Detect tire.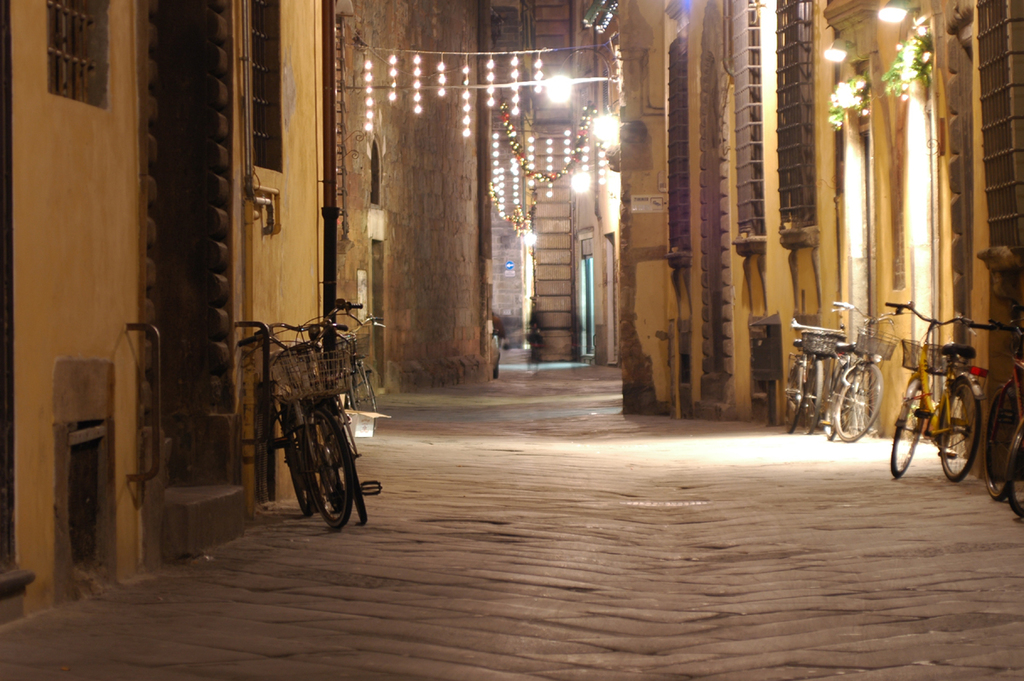
Detected at {"x1": 831, "y1": 356, "x2": 896, "y2": 445}.
